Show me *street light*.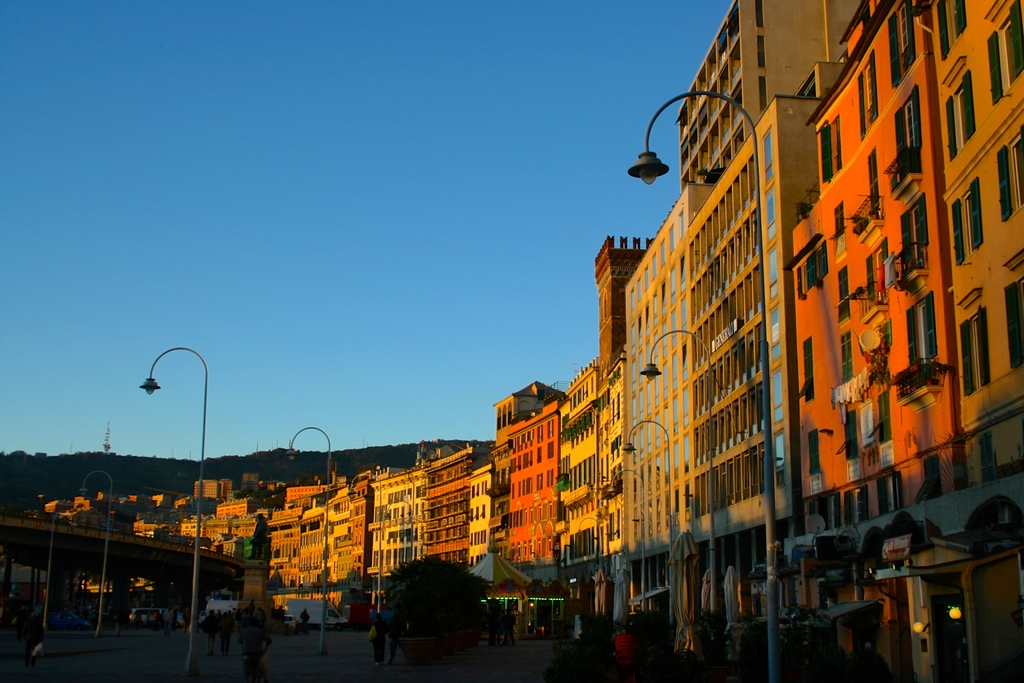
*street light* is here: <box>596,468,650,612</box>.
